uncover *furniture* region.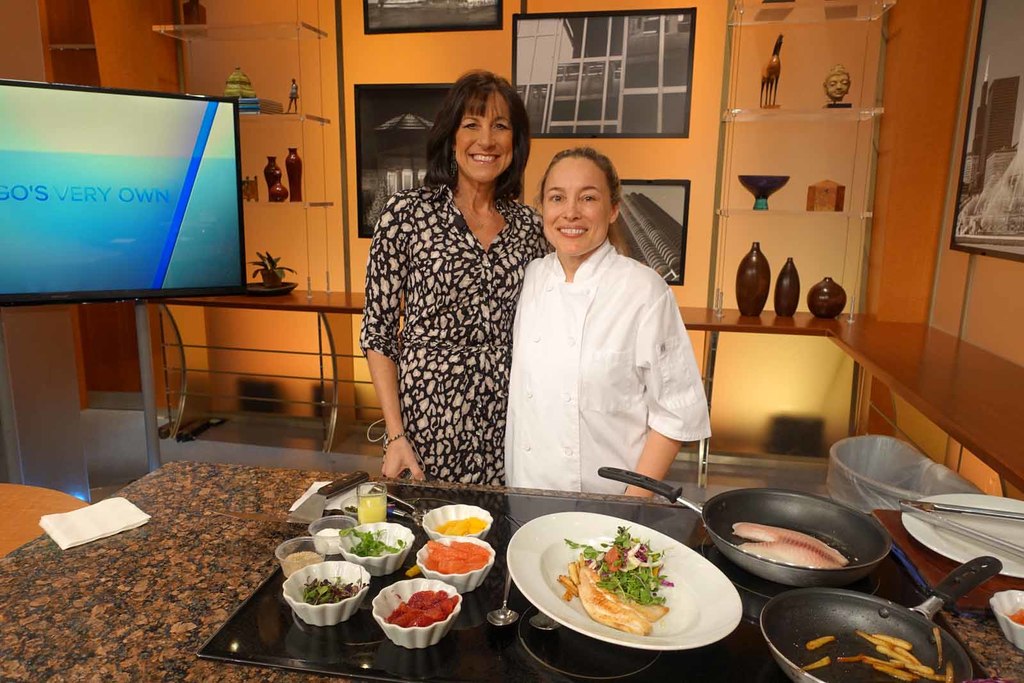
Uncovered: Rect(706, 0, 897, 320).
